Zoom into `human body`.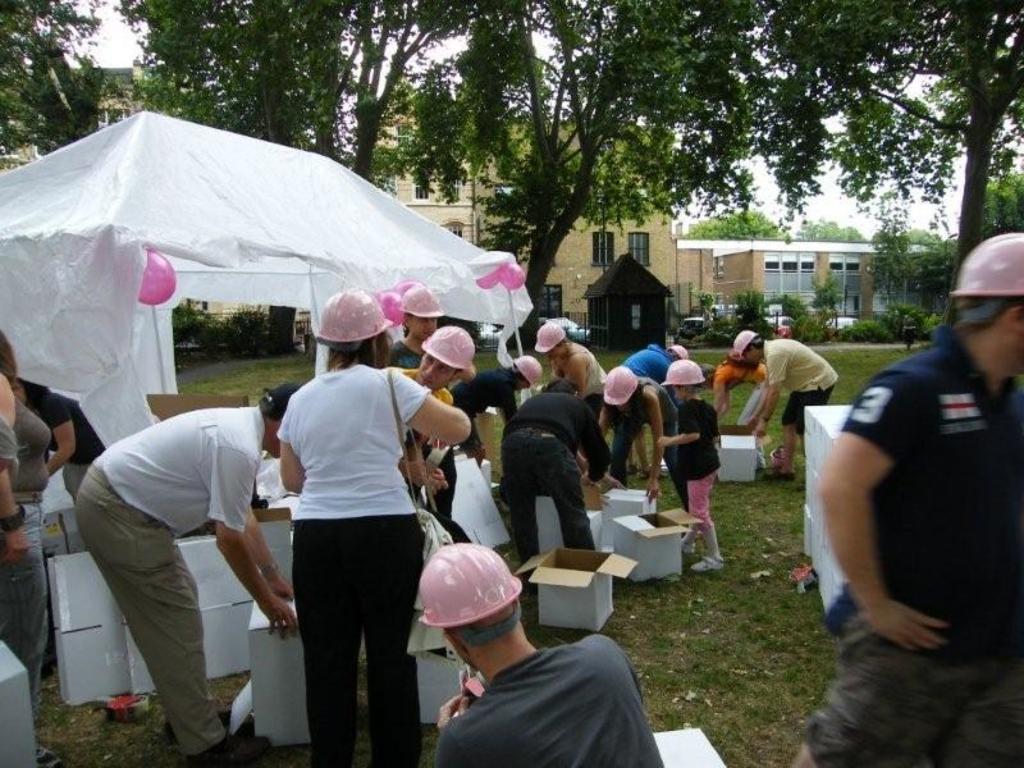
Zoom target: <box>389,282,449,369</box>.
